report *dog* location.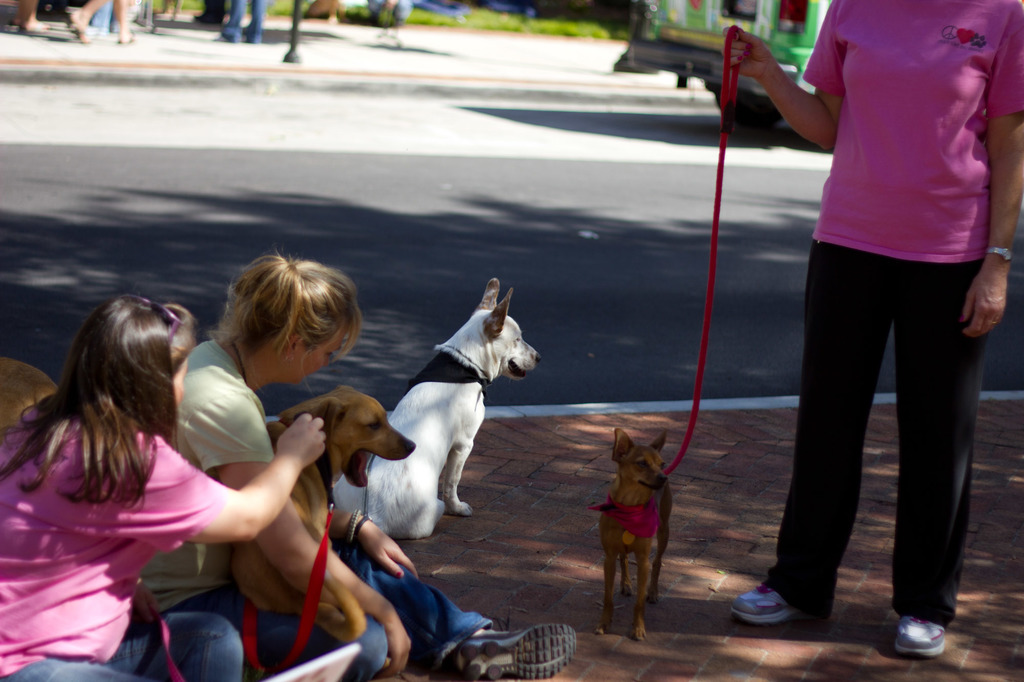
Report: region(268, 387, 412, 543).
